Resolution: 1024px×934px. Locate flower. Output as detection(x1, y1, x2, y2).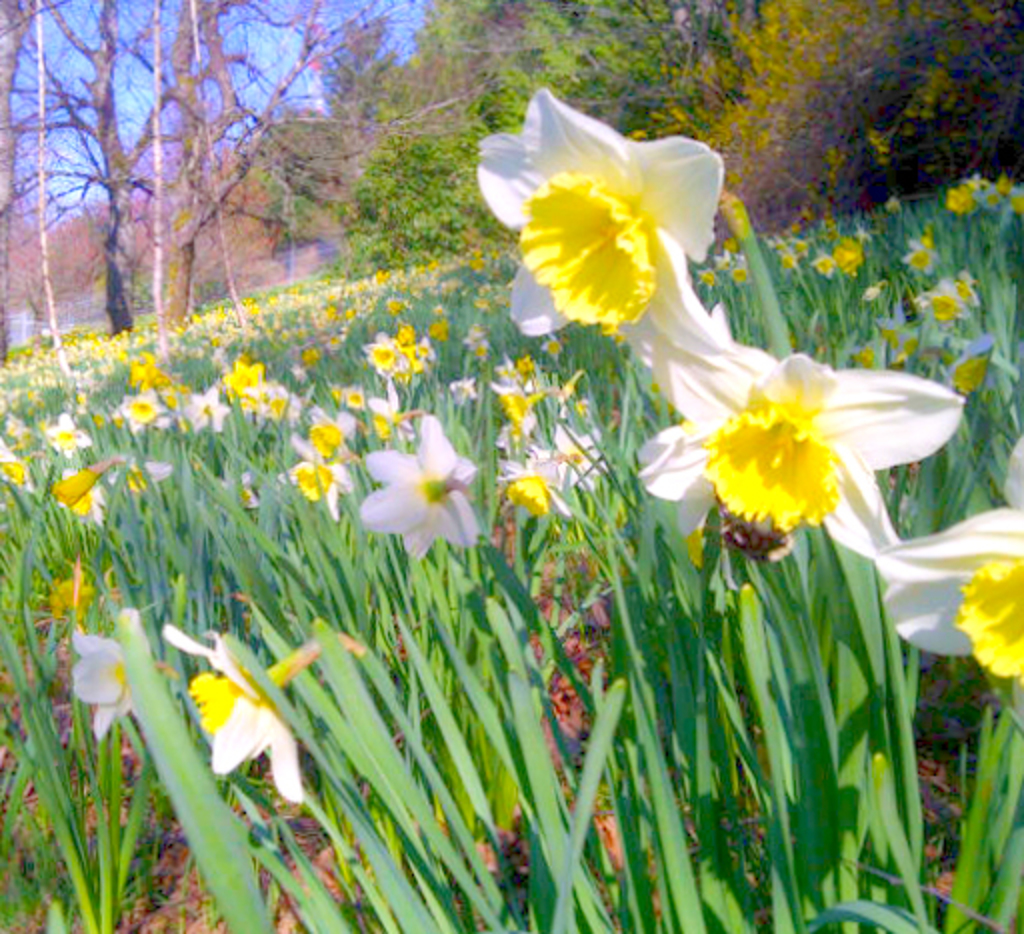
detection(912, 272, 978, 322).
